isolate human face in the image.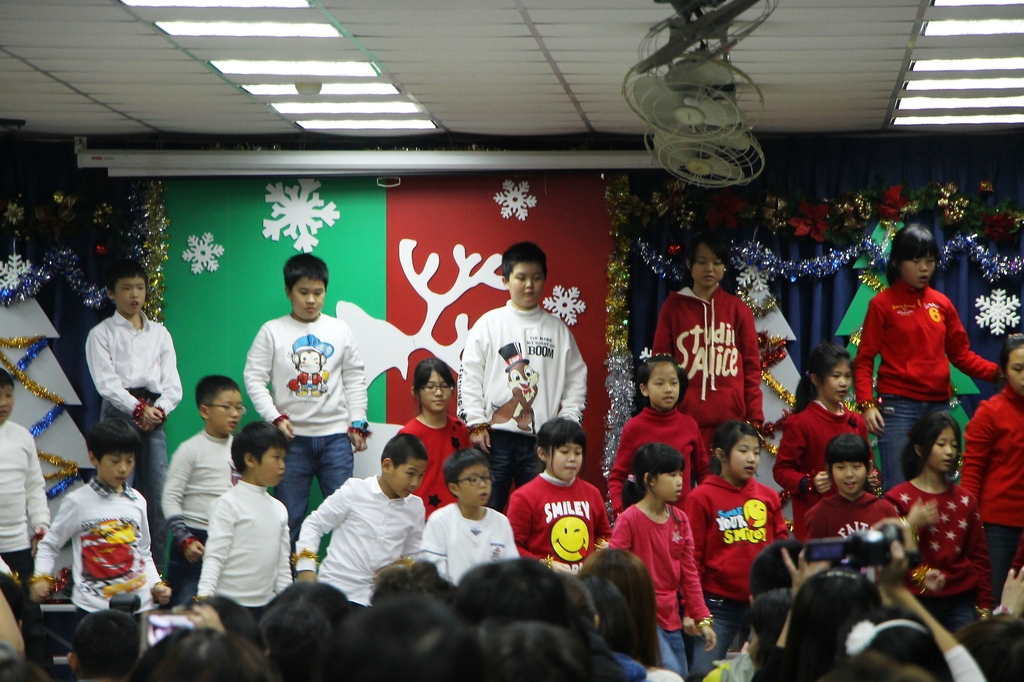
Isolated region: region(209, 393, 241, 435).
